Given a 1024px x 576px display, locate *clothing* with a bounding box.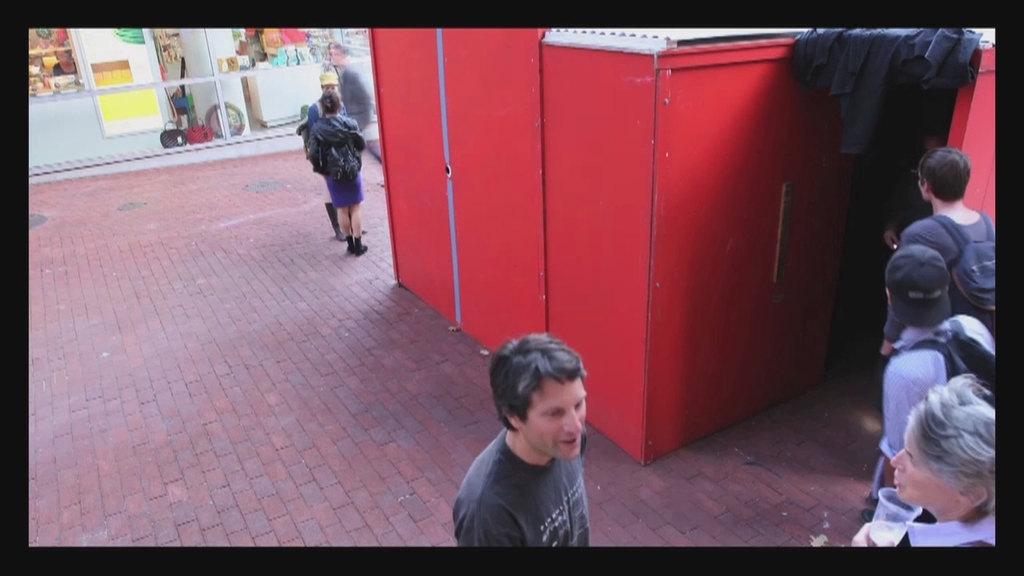
Located: 301,119,365,202.
